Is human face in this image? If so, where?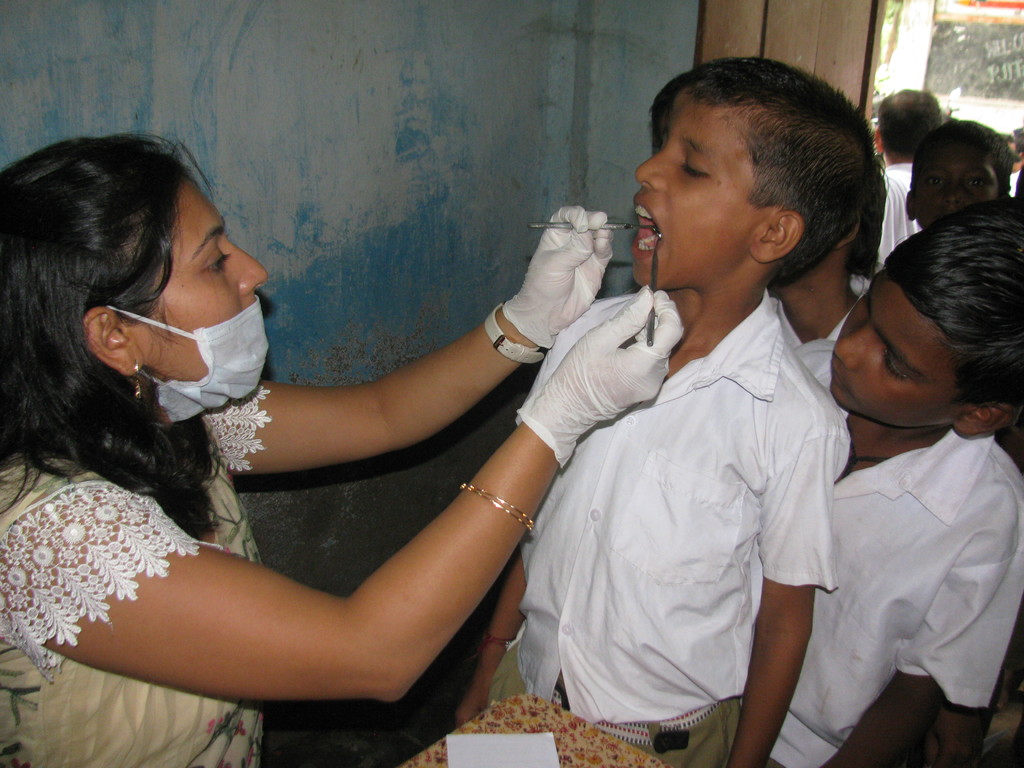
Yes, at [x1=145, y1=175, x2=266, y2=392].
